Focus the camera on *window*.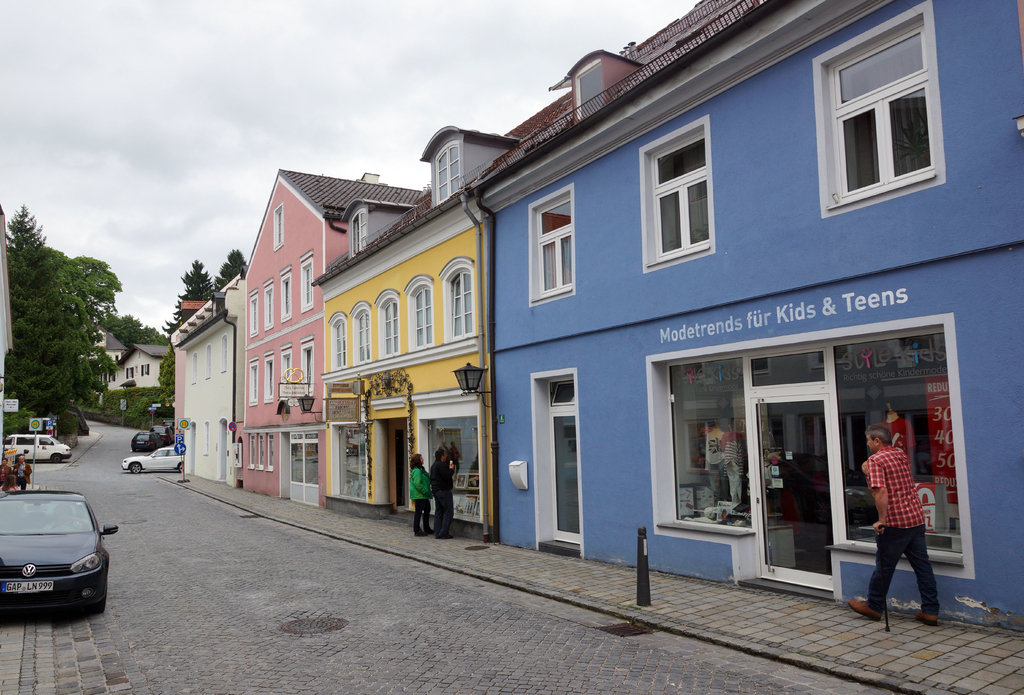
Focus region: 201/419/211/458.
